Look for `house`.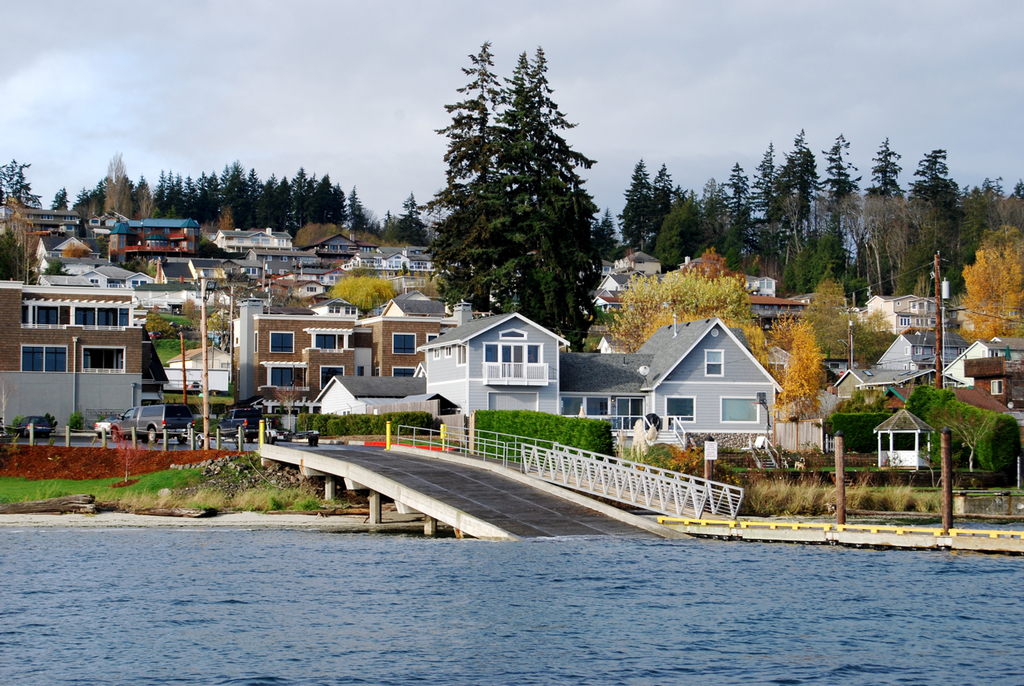
Found: region(616, 247, 670, 278).
